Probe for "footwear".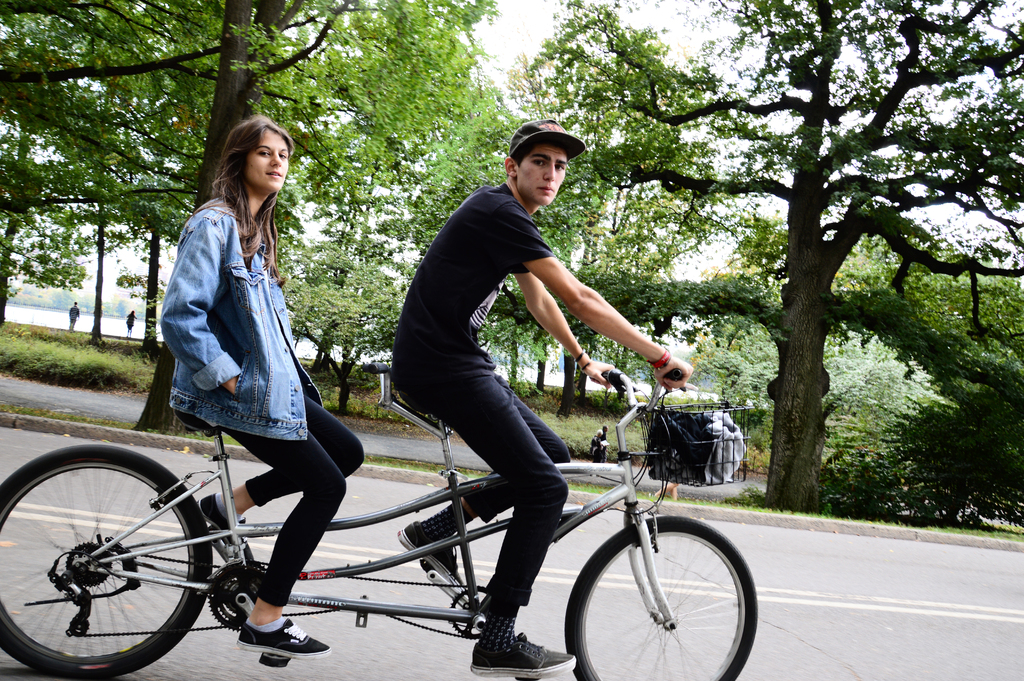
Probe result: Rect(394, 520, 465, 588).
